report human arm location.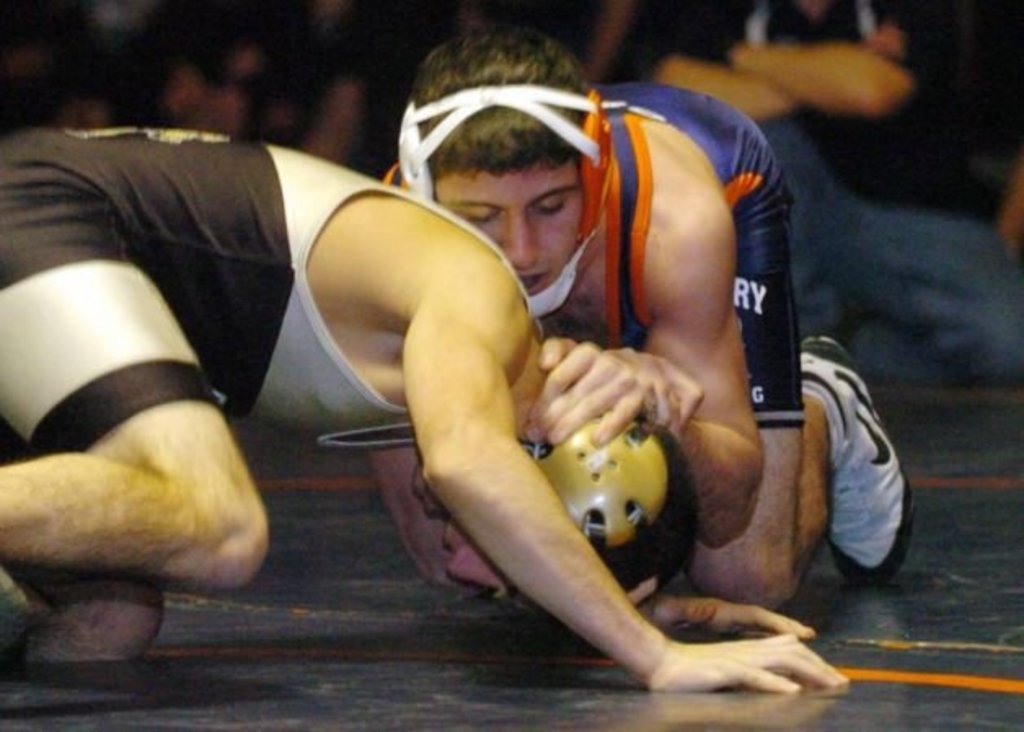
Report: (left=735, top=36, right=949, bottom=126).
